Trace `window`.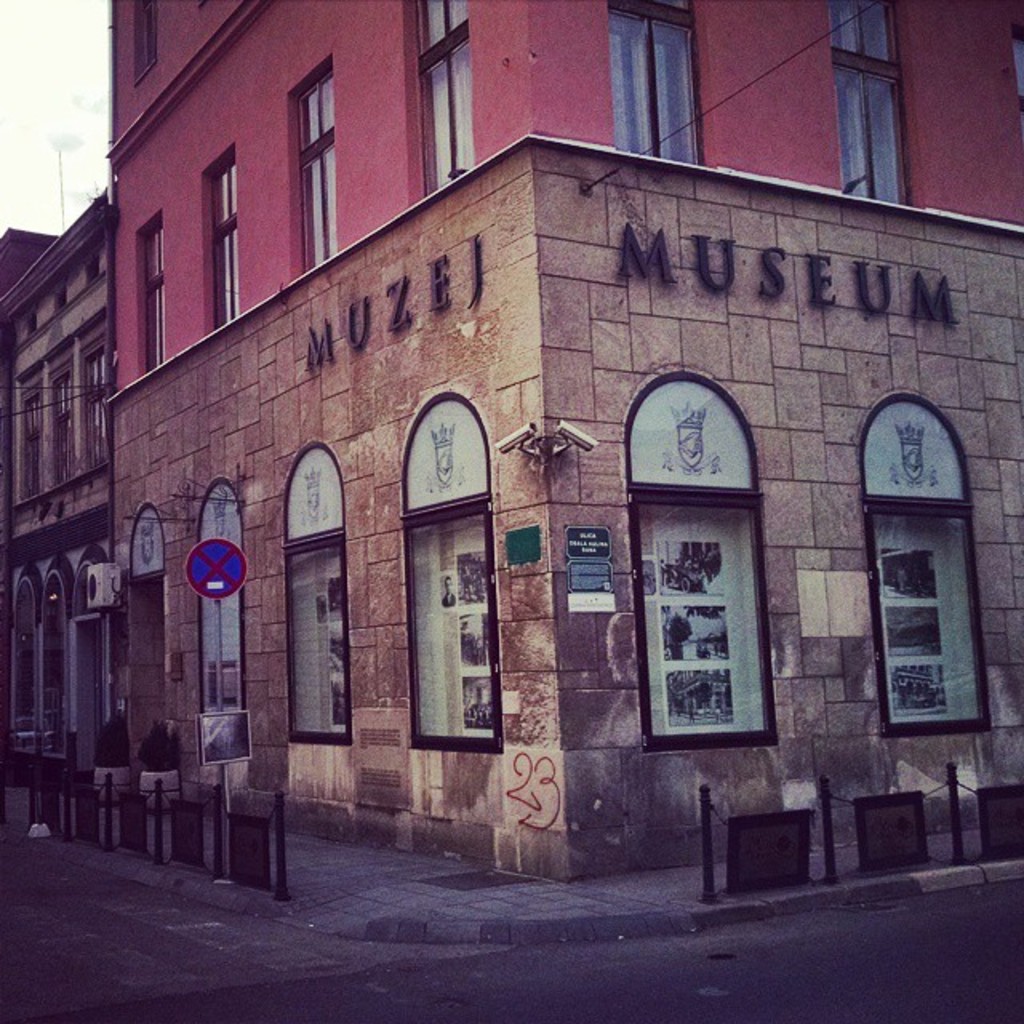
Traced to (42, 333, 69, 488).
